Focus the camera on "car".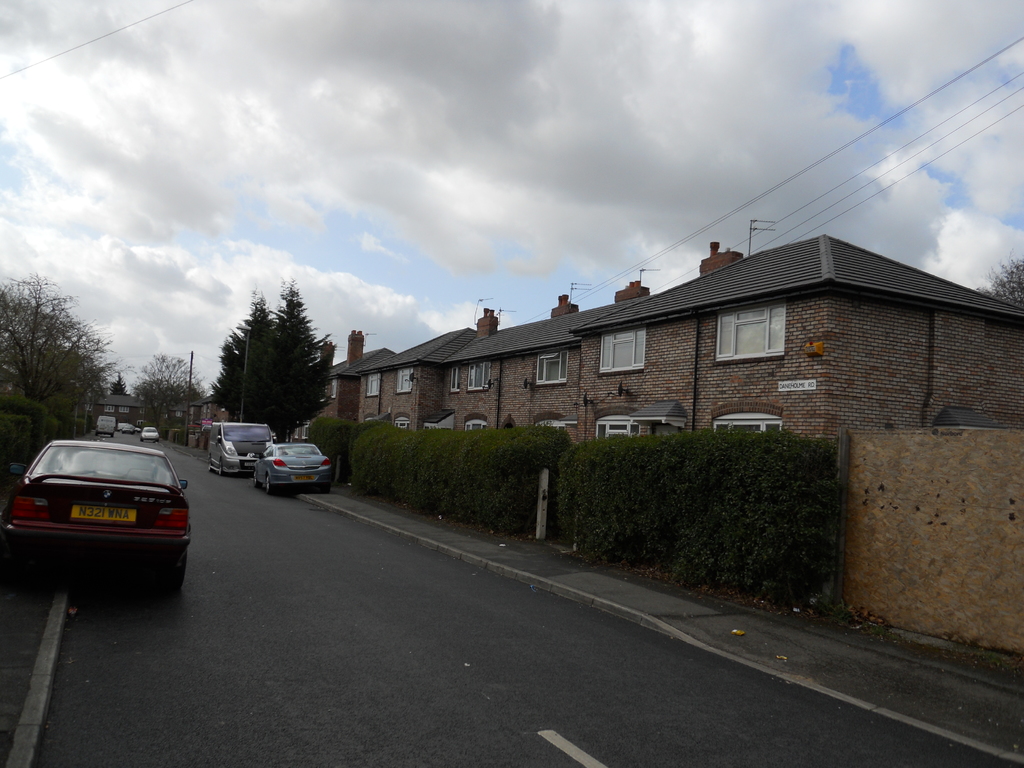
Focus region: 0:438:191:594.
